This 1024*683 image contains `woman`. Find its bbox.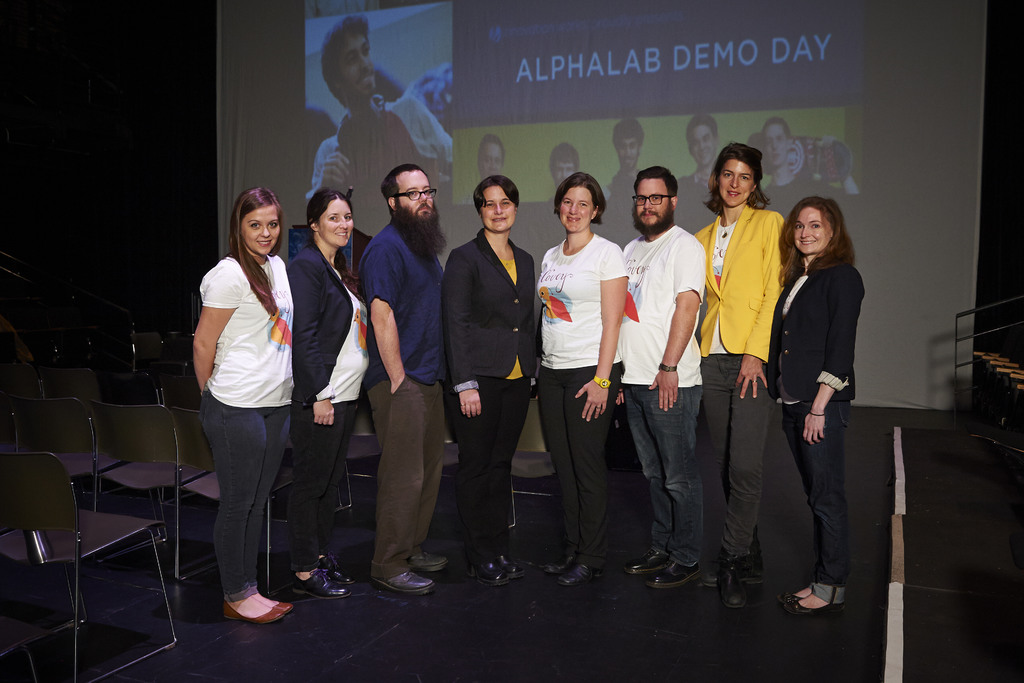
[531,172,636,588].
